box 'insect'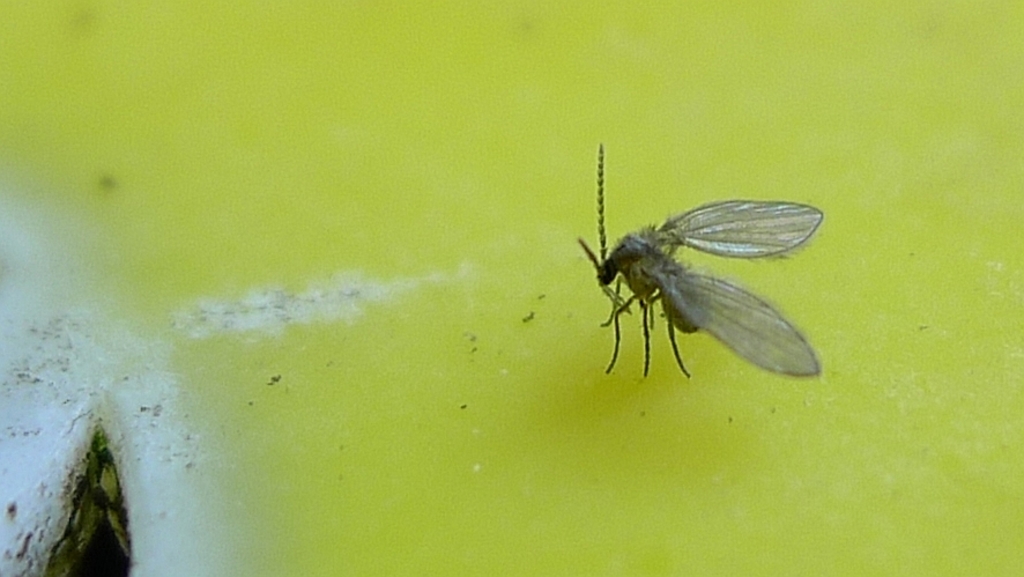
<box>572,140,829,380</box>
